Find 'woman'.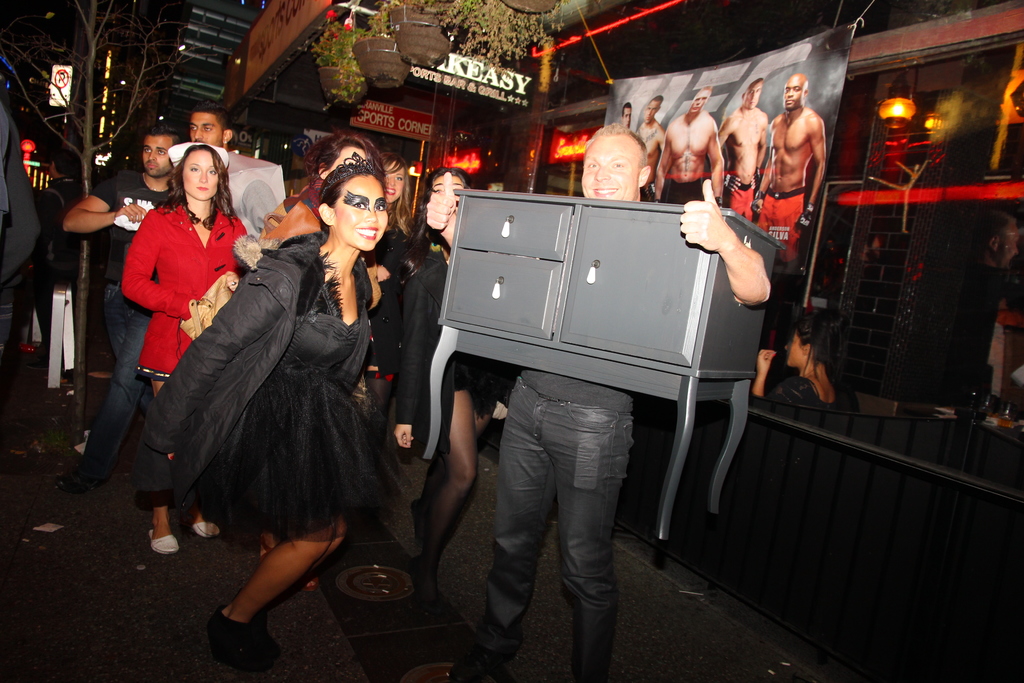
[355, 148, 417, 447].
